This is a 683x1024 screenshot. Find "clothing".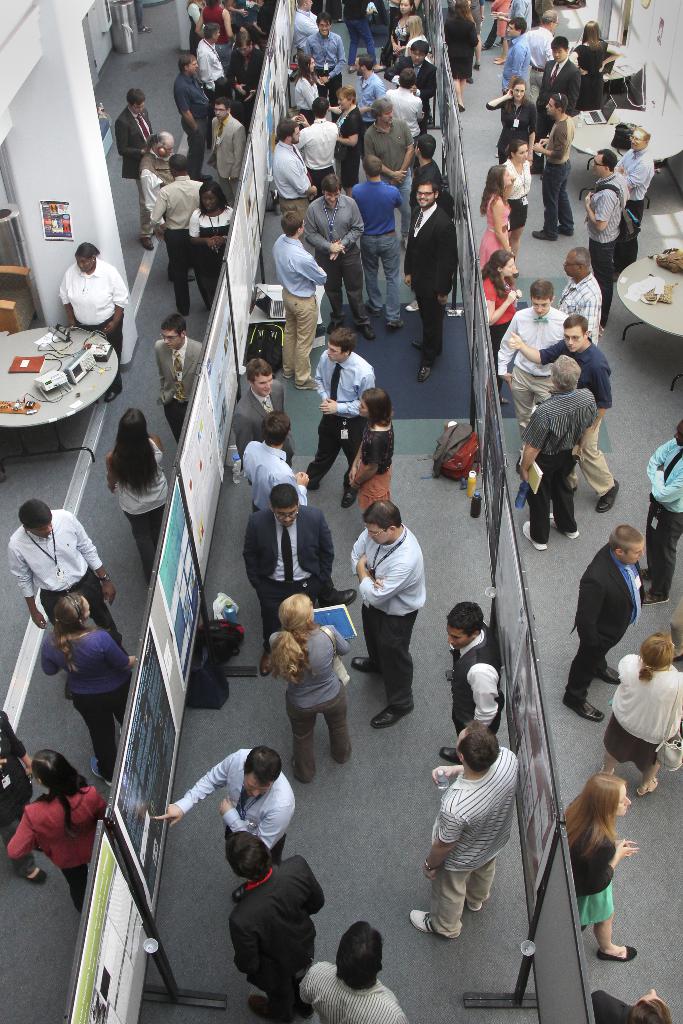
Bounding box: l=138, t=150, r=176, b=228.
